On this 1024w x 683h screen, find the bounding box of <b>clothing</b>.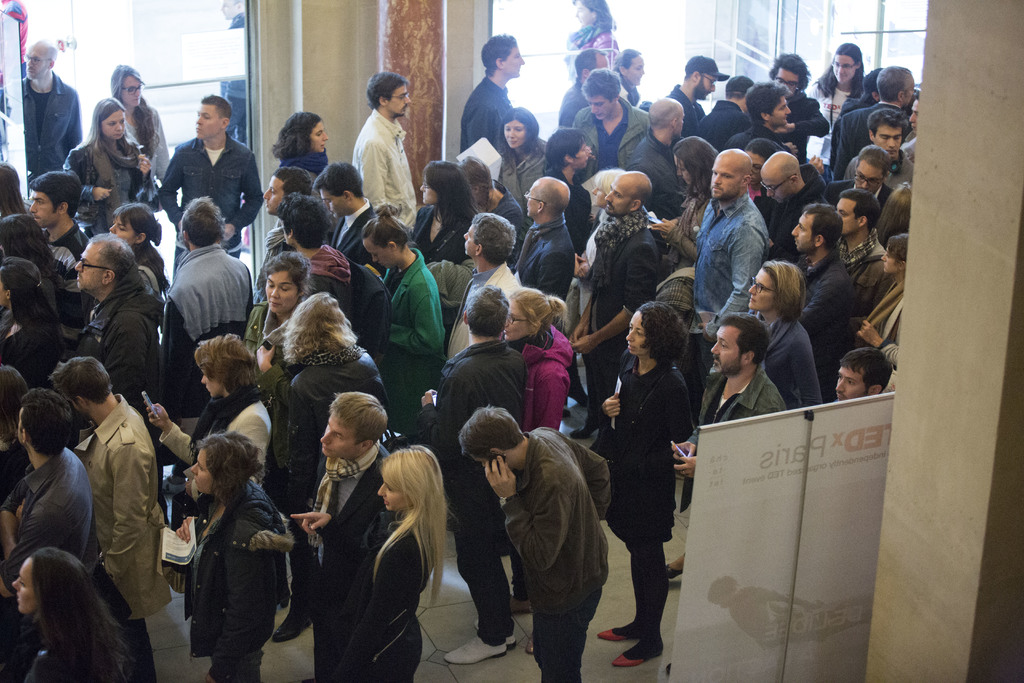
Bounding box: left=903, top=130, right=916, bottom=161.
